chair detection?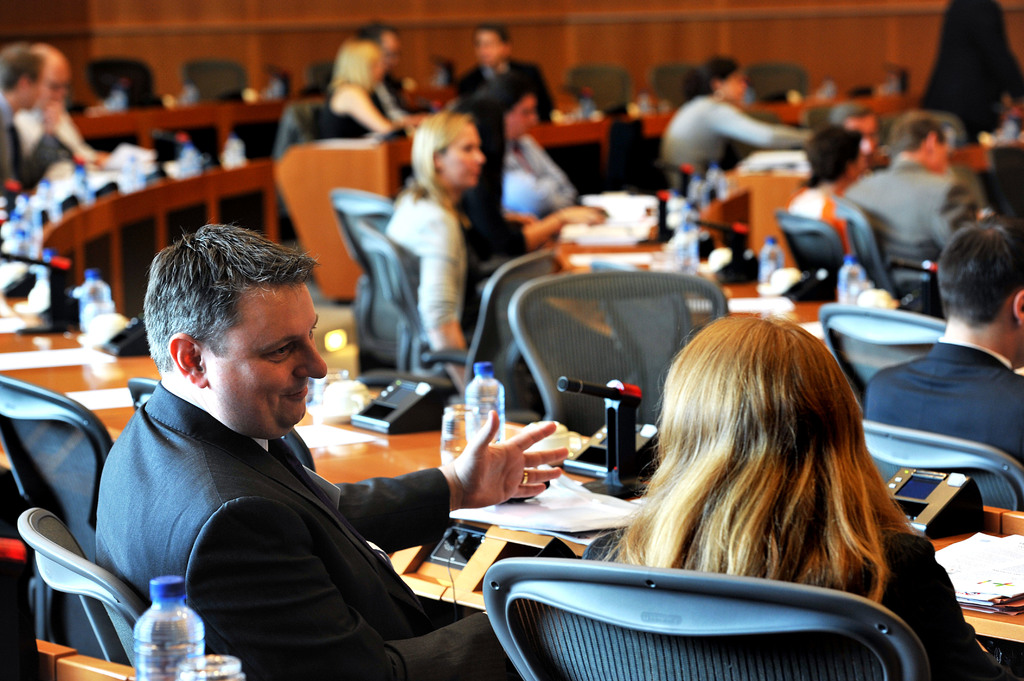
x1=778, y1=209, x2=840, y2=280
